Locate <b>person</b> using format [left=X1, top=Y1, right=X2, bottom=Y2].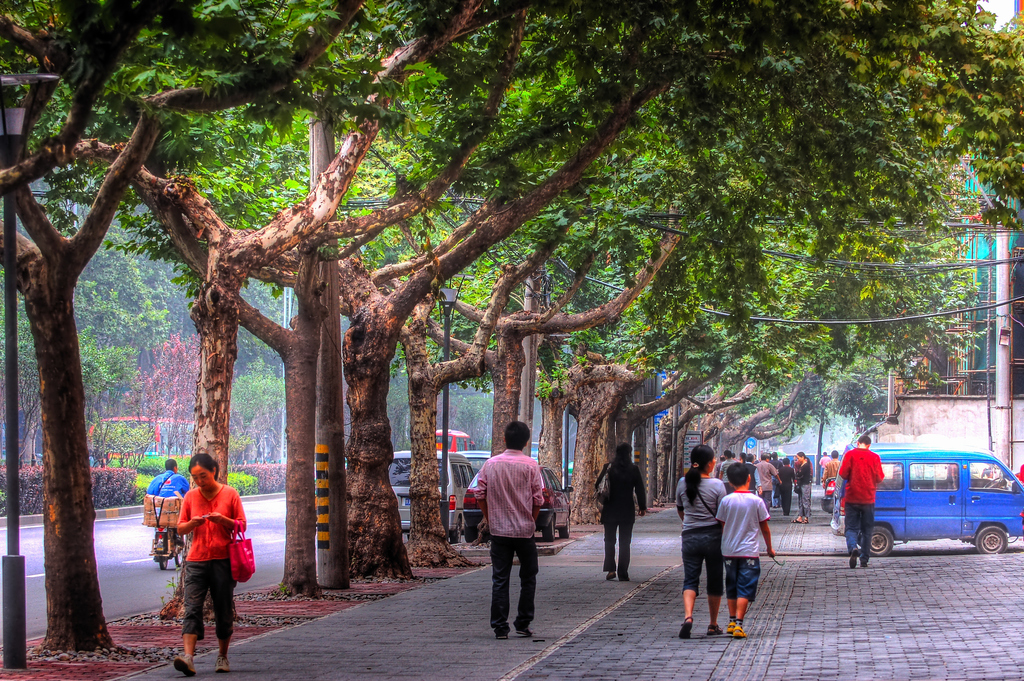
[left=671, top=439, right=725, bottom=639].
